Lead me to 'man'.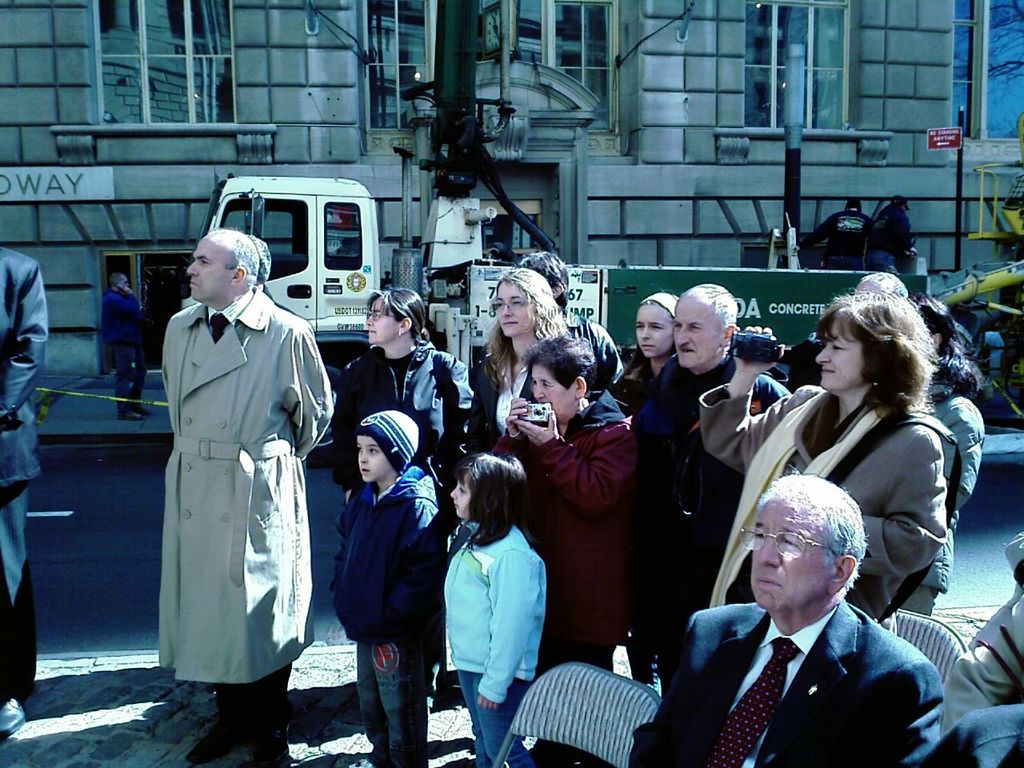
Lead to (left=787, top=271, right=910, bottom=390).
